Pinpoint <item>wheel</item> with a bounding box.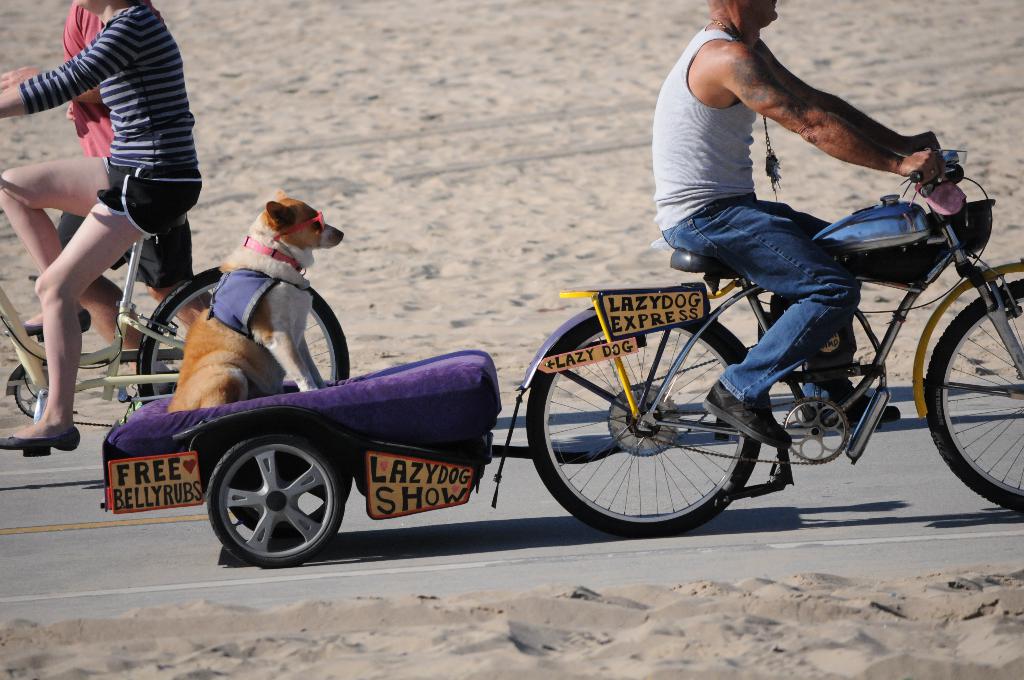
detection(526, 317, 760, 540).
